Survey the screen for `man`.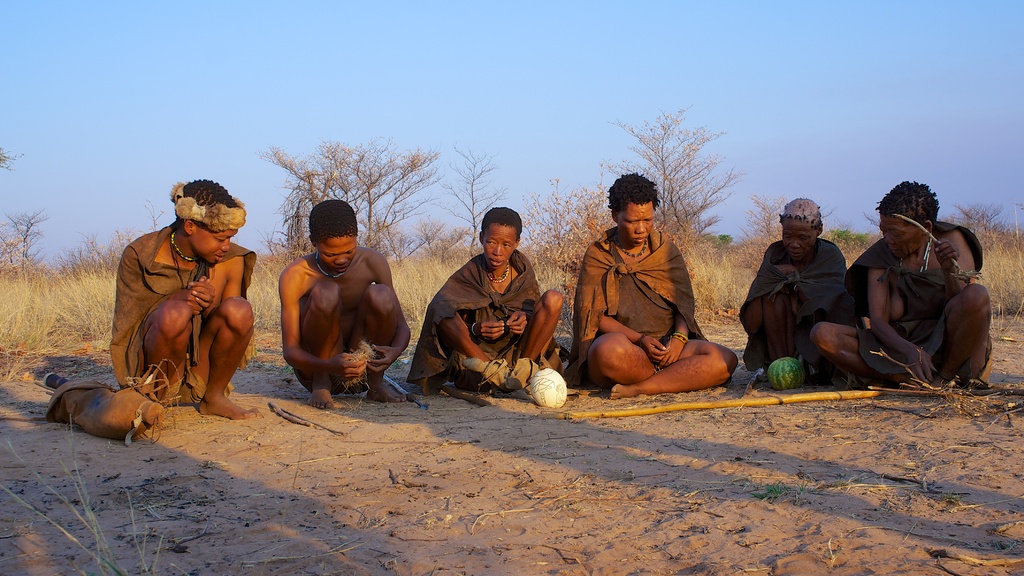
Survey found: crop(849, 177, 996, 367).
